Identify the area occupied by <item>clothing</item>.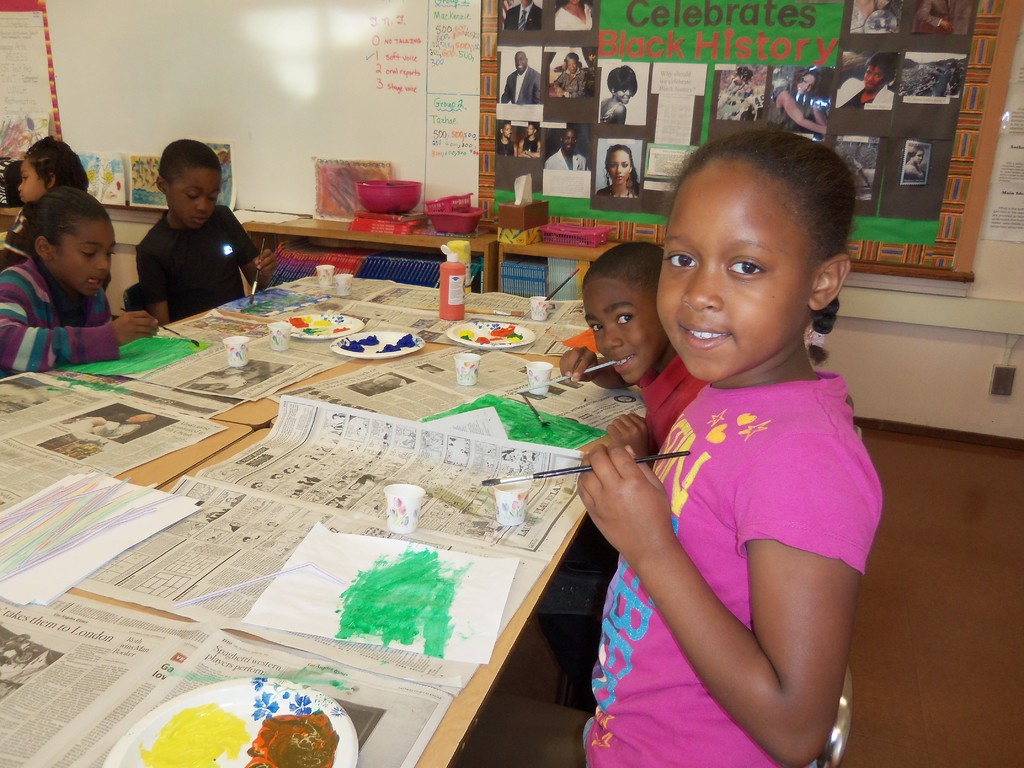
Area: l=582, t=319, r=886, b=725.
